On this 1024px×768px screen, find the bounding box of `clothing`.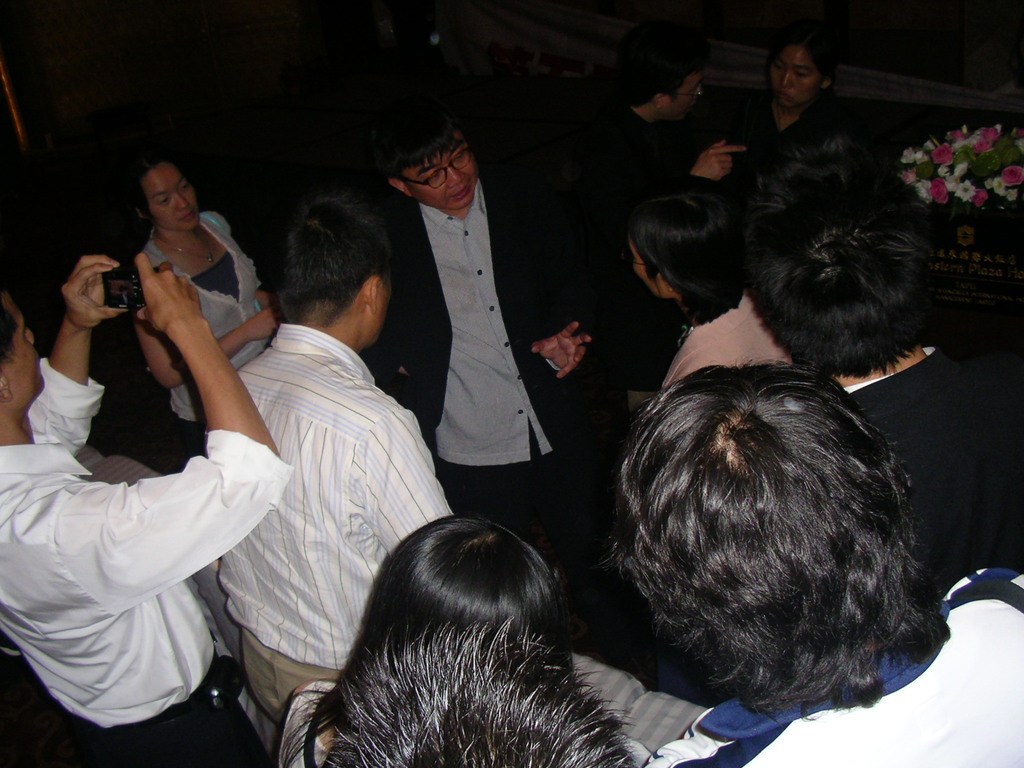
Bounding box: [734,100,856,166].
